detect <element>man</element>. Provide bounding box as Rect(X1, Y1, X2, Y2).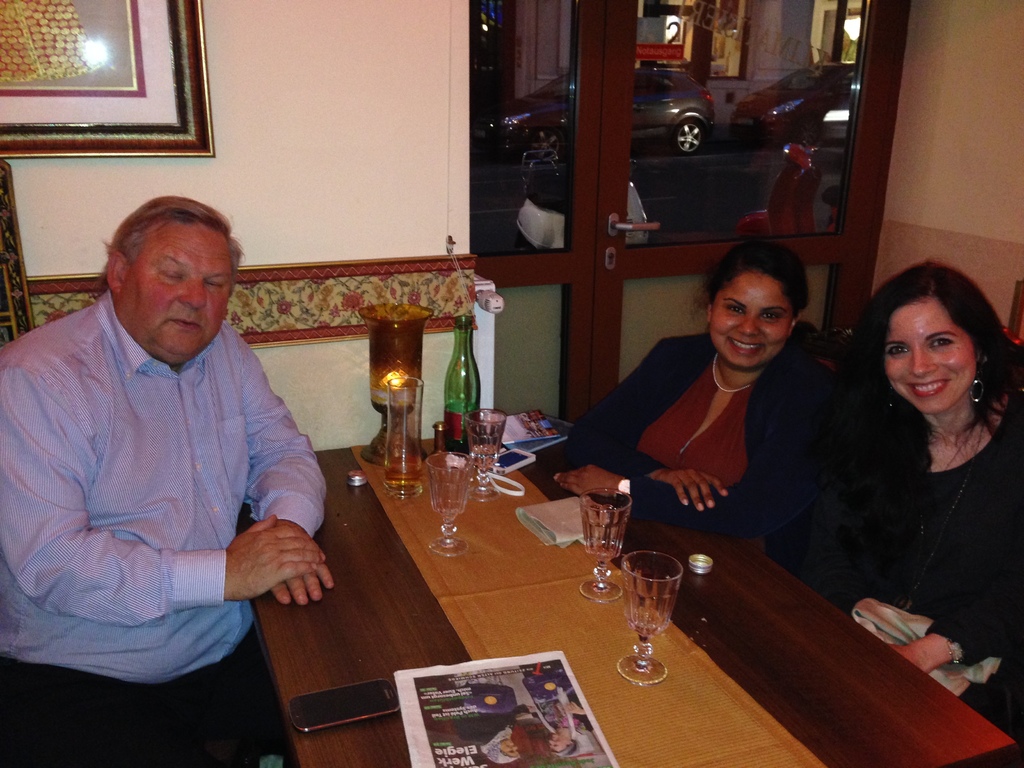
Rect(0, 189, 337, 767).
